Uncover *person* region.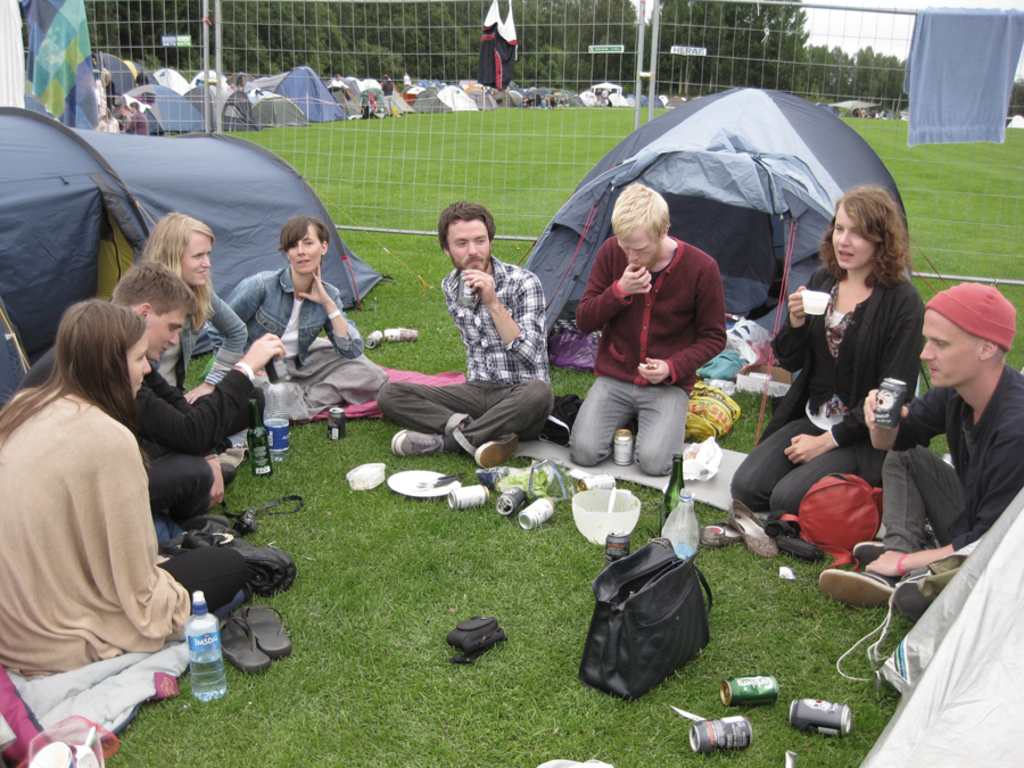
Uncovered: detection(579, 164, 730, 498).
